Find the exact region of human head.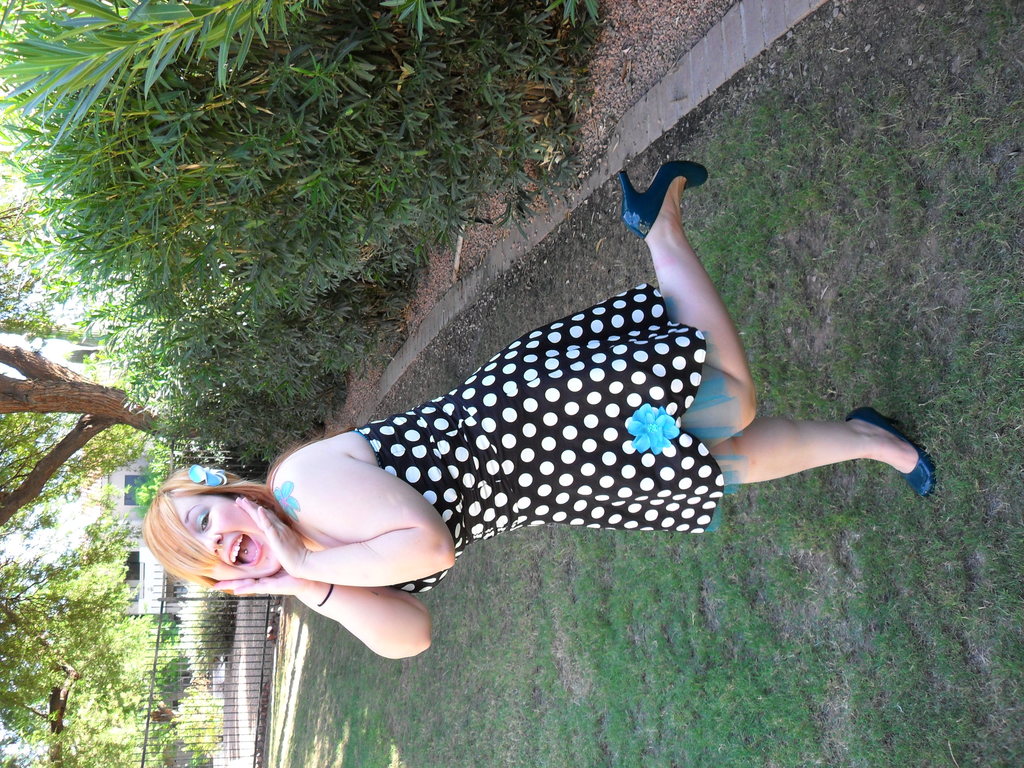
Exact region: <region>129, 483, 294, 616</region>.
